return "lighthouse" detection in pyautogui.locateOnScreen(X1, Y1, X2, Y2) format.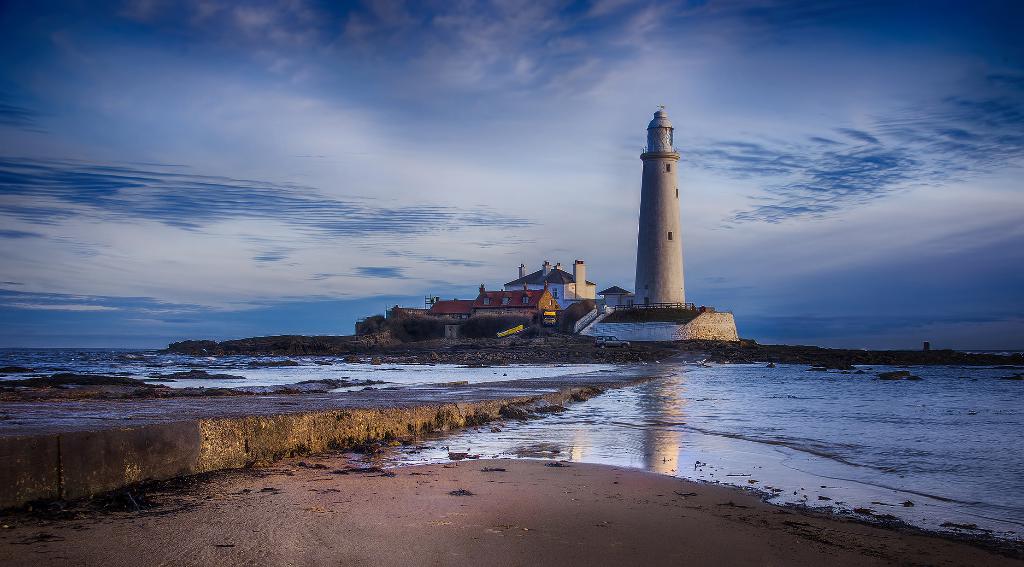
pyautogui.locateOnScreen(635, 106, 683, 310).
